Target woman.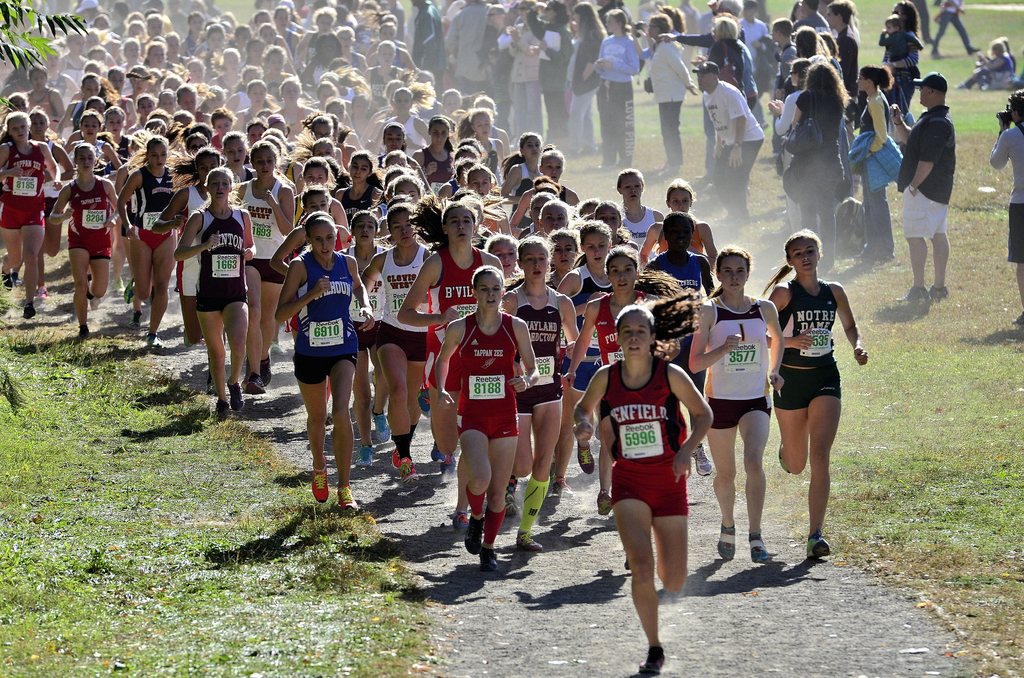
Target region: [642,209,717,472].
